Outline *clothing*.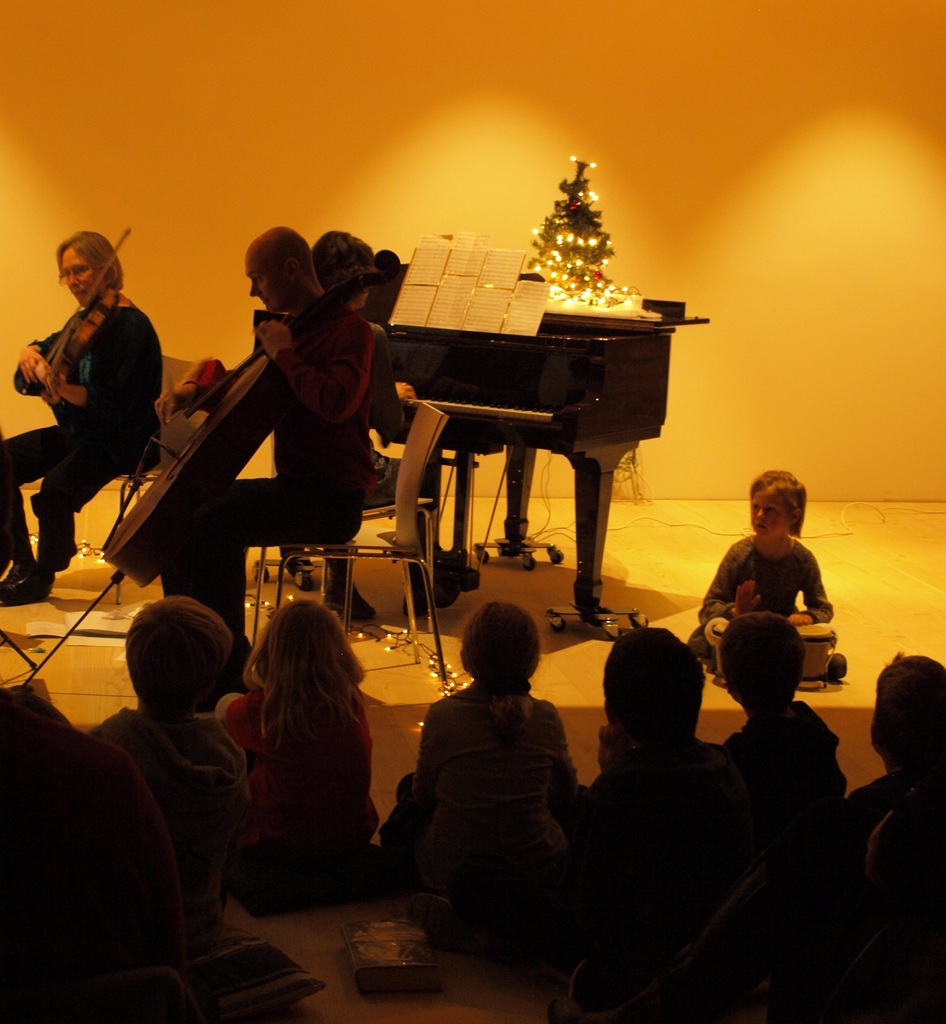
Outline: (218,671,371,892).
